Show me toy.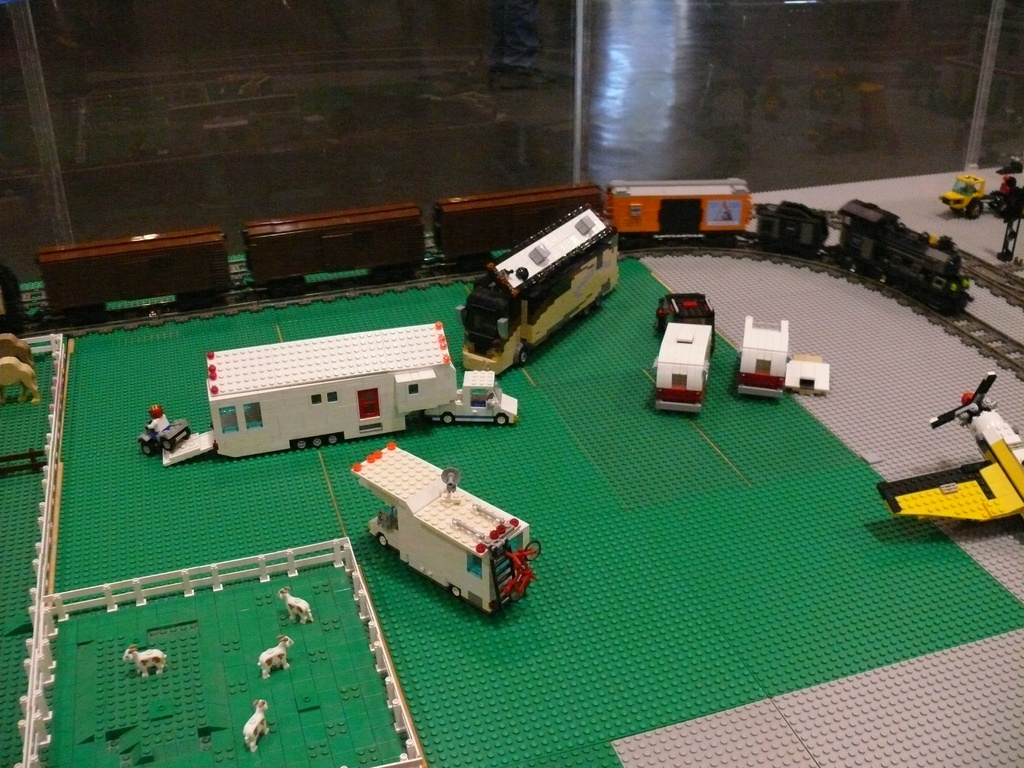
toy is here: select_region(0, 333, 39, 369).
